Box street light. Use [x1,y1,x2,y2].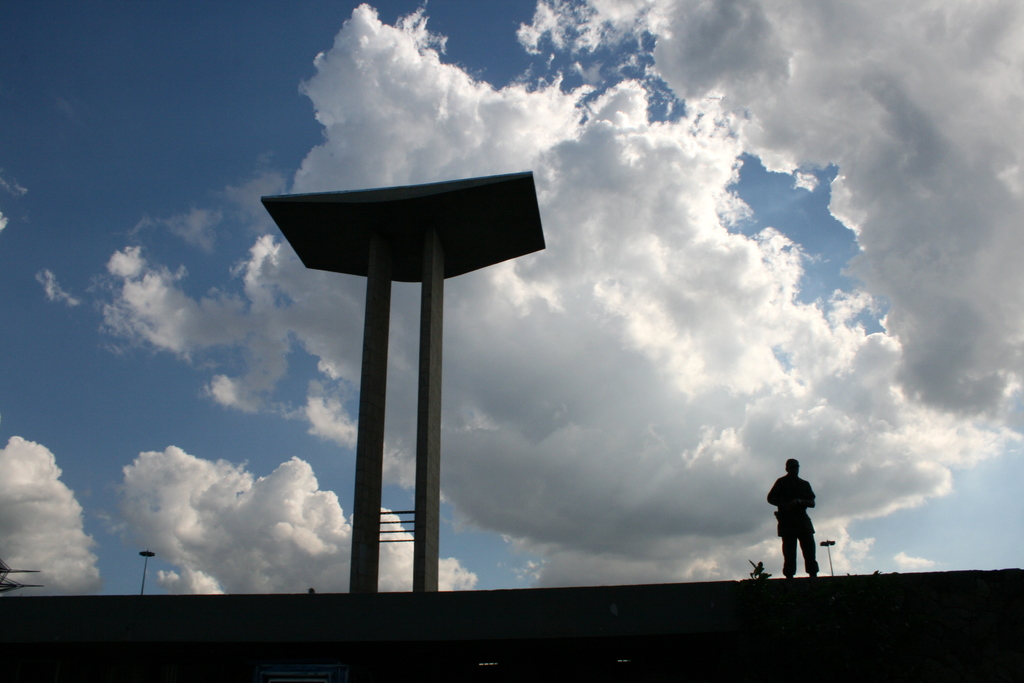
[136,544,157,589].
